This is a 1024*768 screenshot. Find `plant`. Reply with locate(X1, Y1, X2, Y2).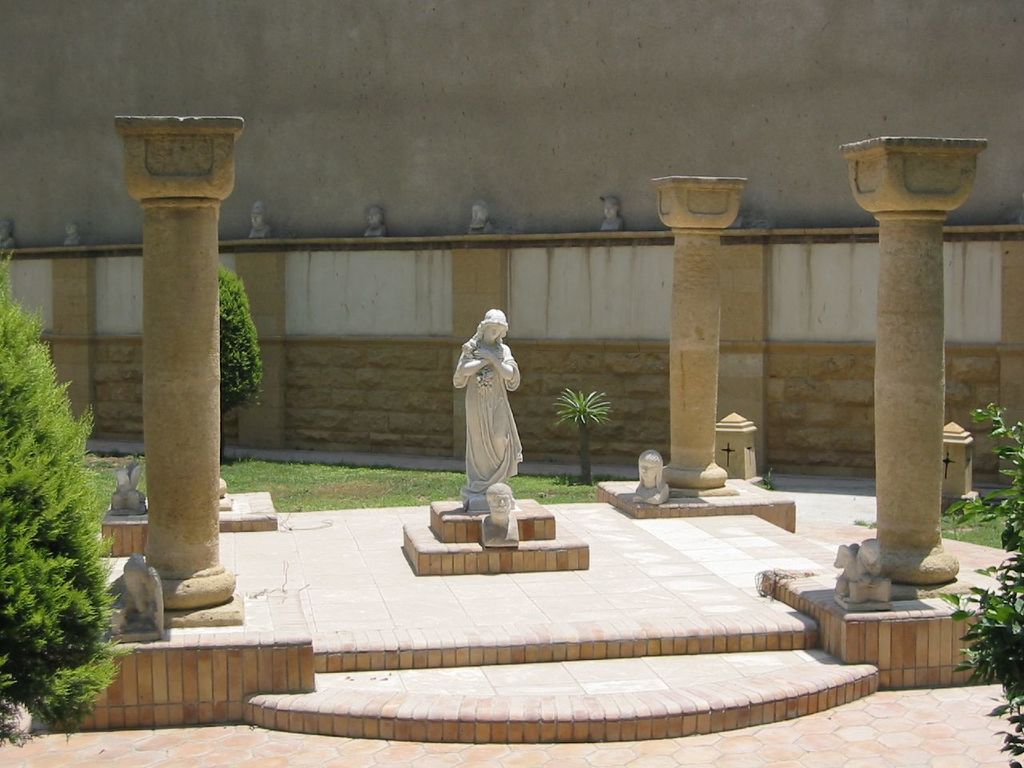
locate(215, 253, 263, 418).
